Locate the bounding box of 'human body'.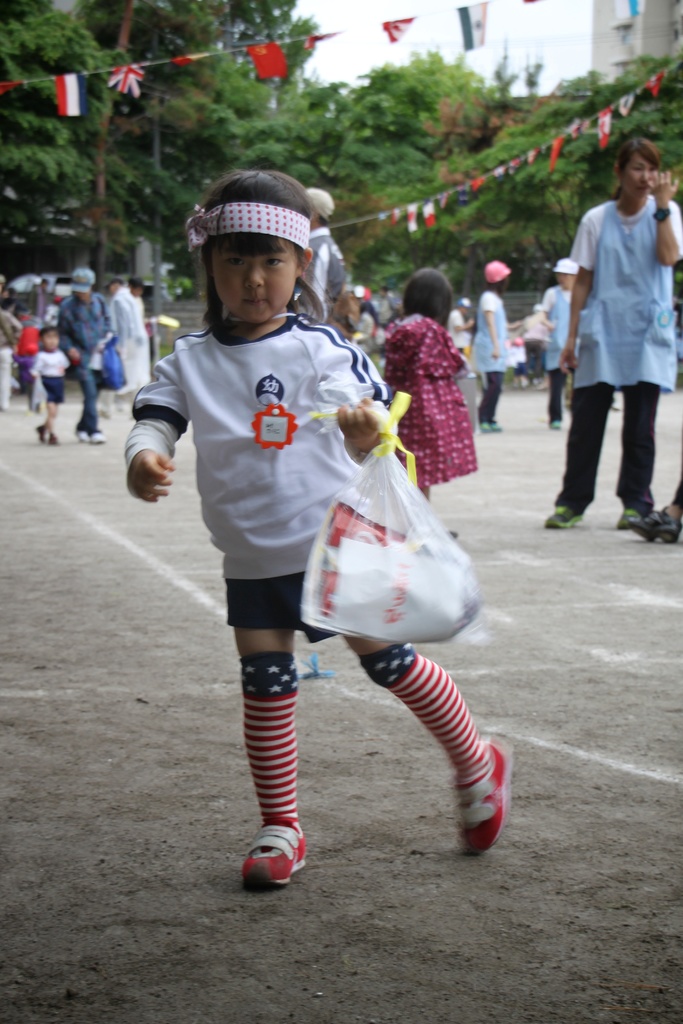
Bounding box: x1=66 y1=266 x2=108 y2=445.
